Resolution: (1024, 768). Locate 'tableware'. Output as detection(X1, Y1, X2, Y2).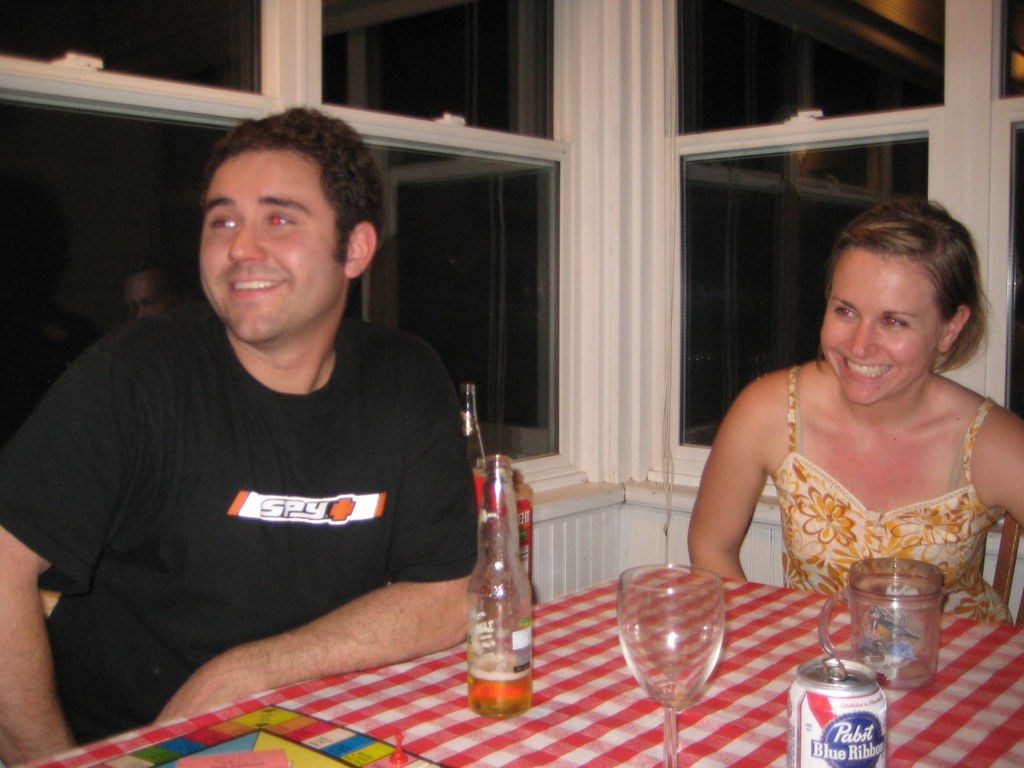
detection(613, 563, 725, 767).
